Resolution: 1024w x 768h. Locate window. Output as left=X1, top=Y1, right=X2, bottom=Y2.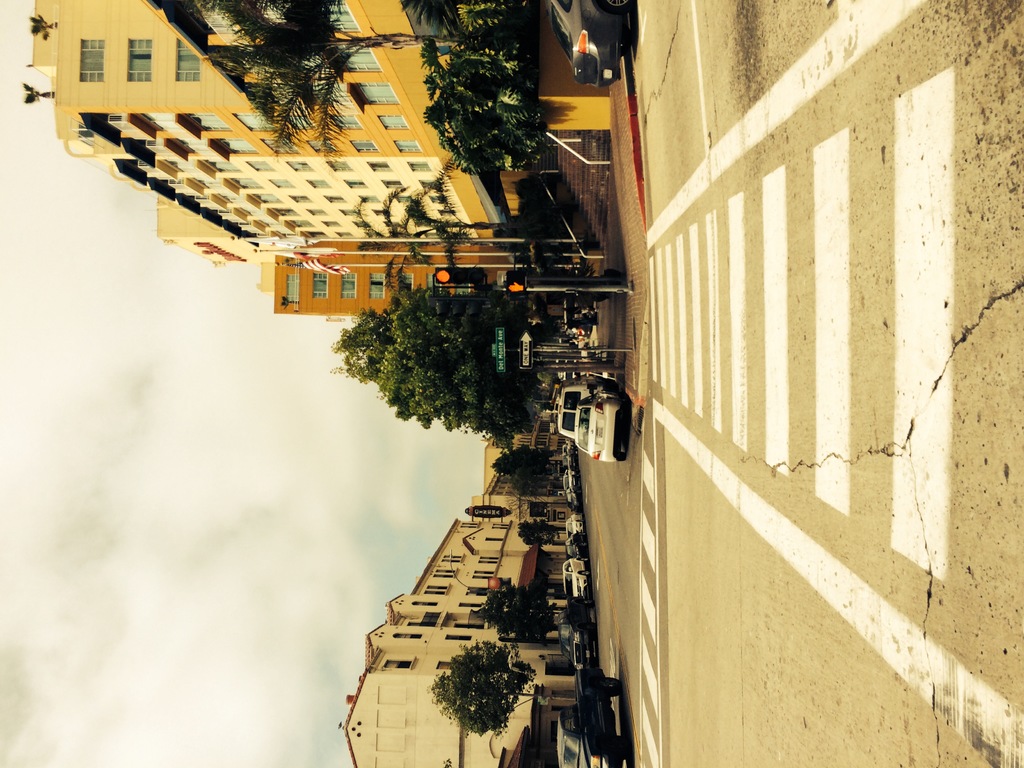
left=495, top=523, right=508, bottom=527.
